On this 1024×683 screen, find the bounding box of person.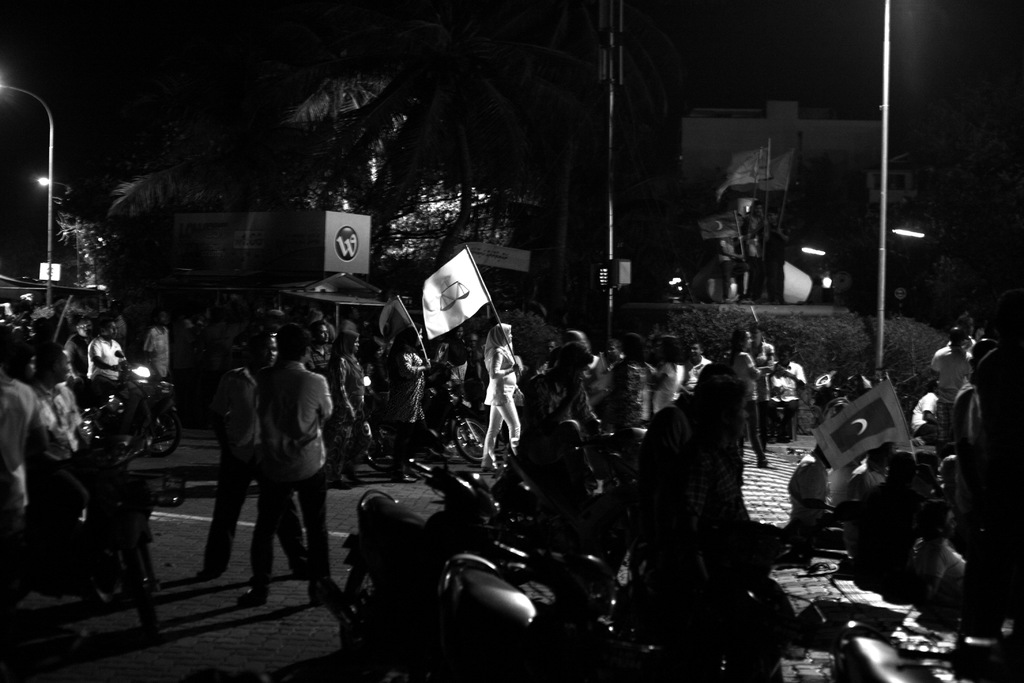
Bounding box: {"left": 747, "top": 323, "right": 767, "bottom": 381}.
